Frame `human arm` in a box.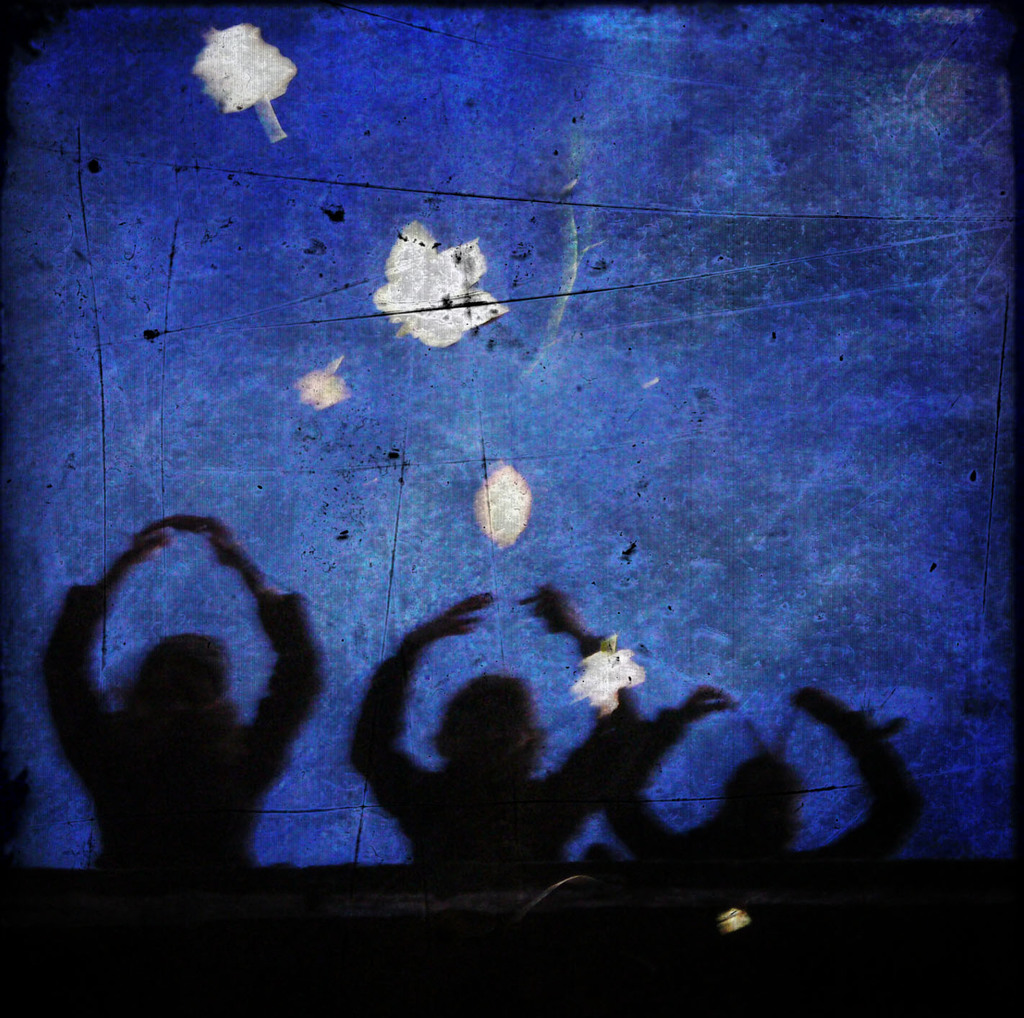
detection(598, 669, 719, 889).
